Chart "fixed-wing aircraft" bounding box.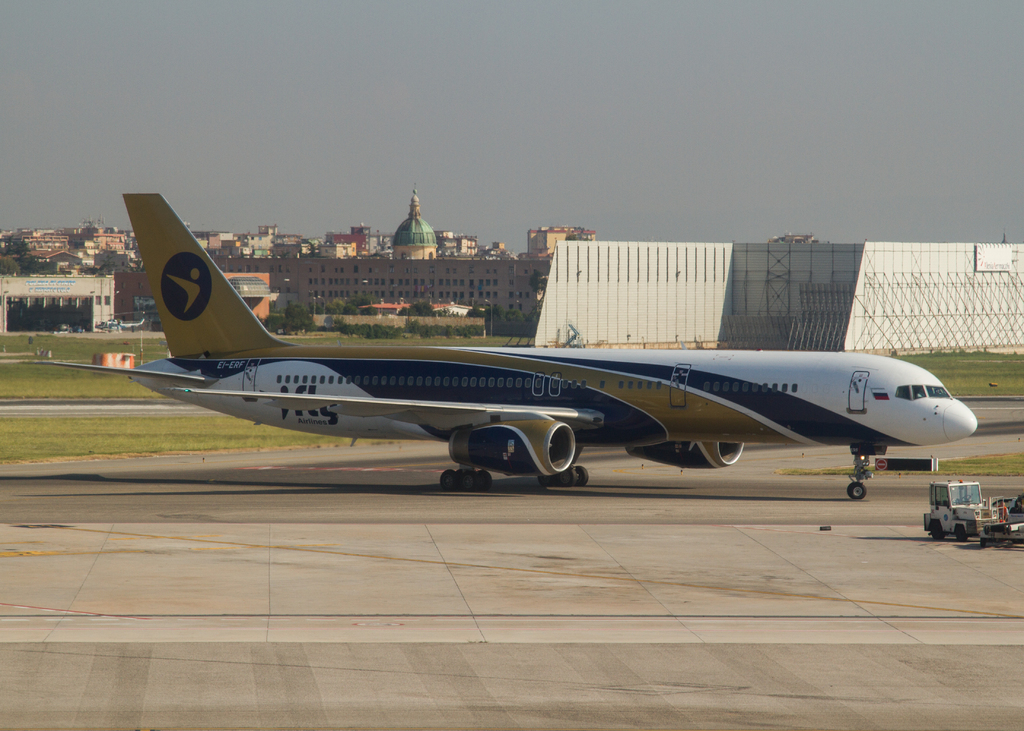
Charted: bbox(35, 189, 980, 502).
